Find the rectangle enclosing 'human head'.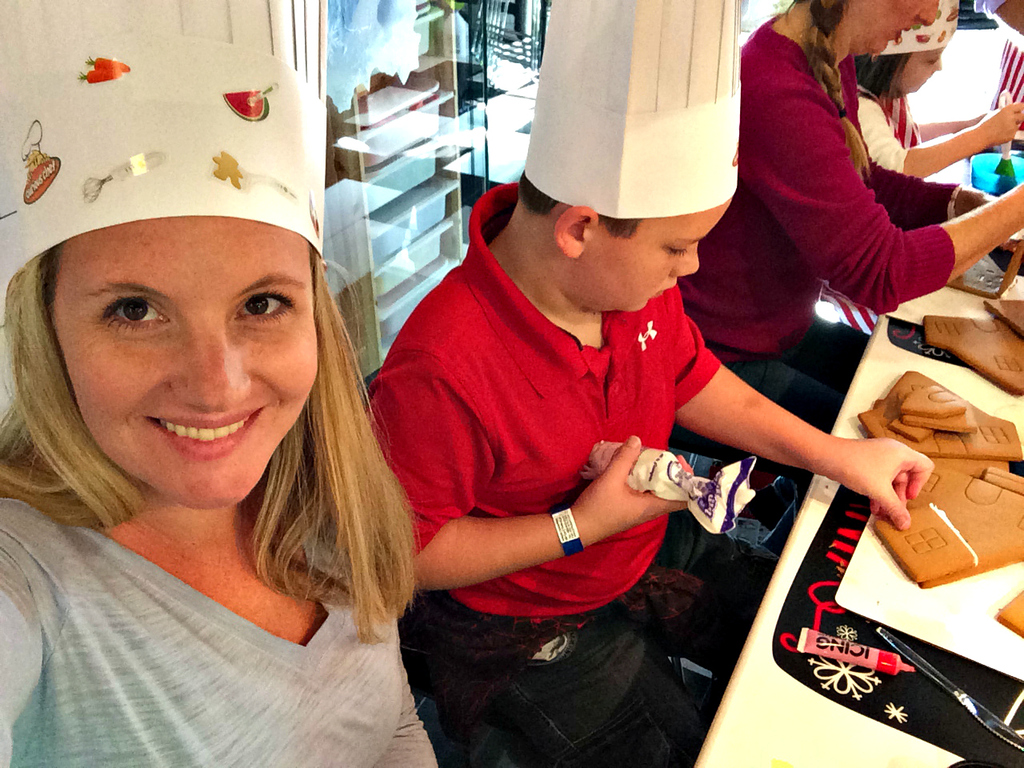
{"left": 46, "top": 154, "right": 319, "bottom": 511}.
